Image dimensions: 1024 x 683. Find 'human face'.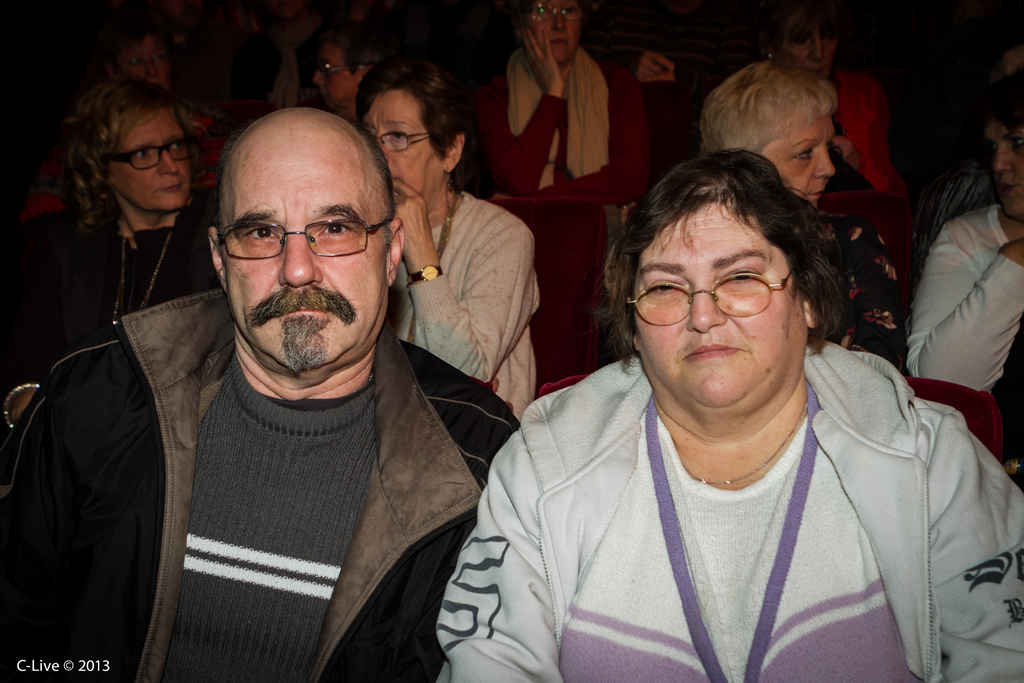
left=119, top=38, right=172, bottom=97.
